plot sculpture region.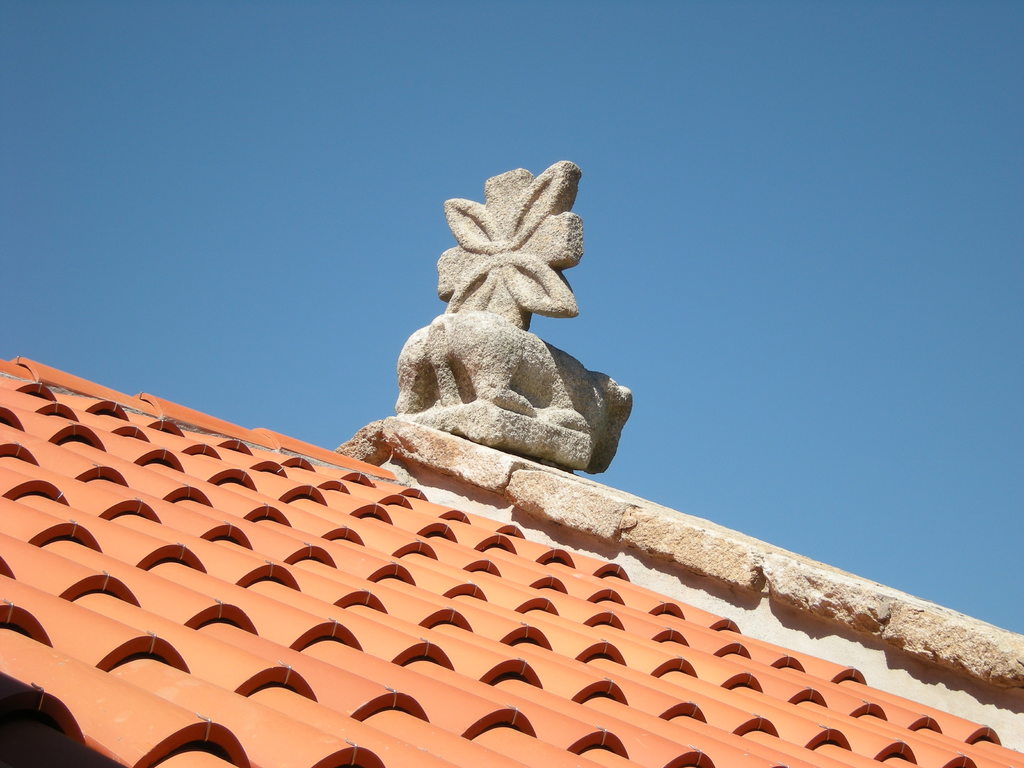
Plotted at rect(385, 142, 617, 513).
